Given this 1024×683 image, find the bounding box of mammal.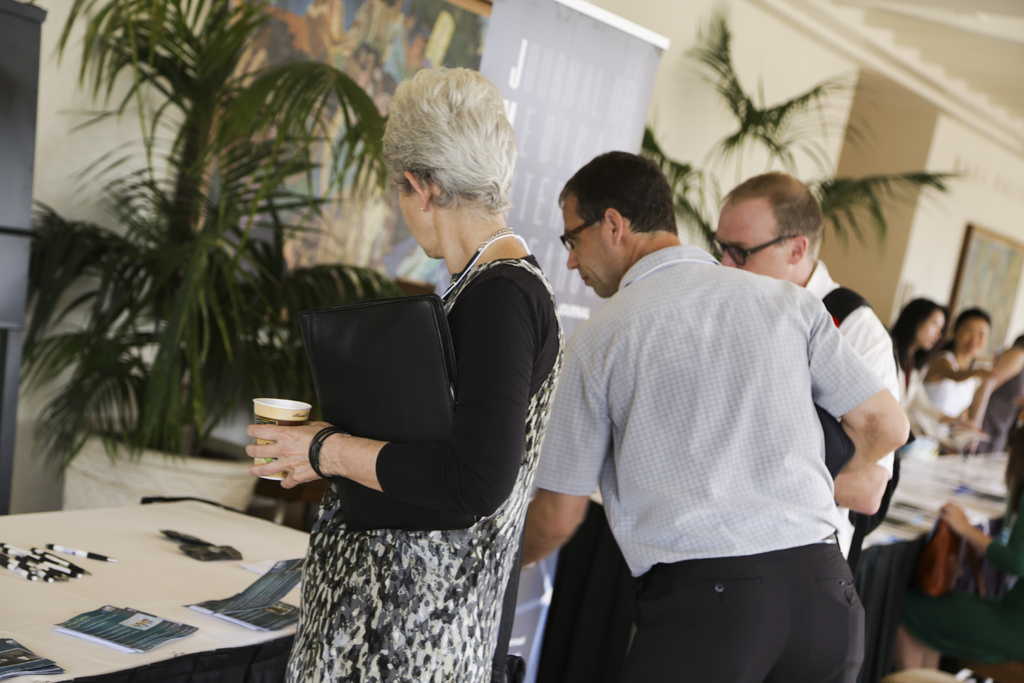
locate(872, 293, 950, 678).
